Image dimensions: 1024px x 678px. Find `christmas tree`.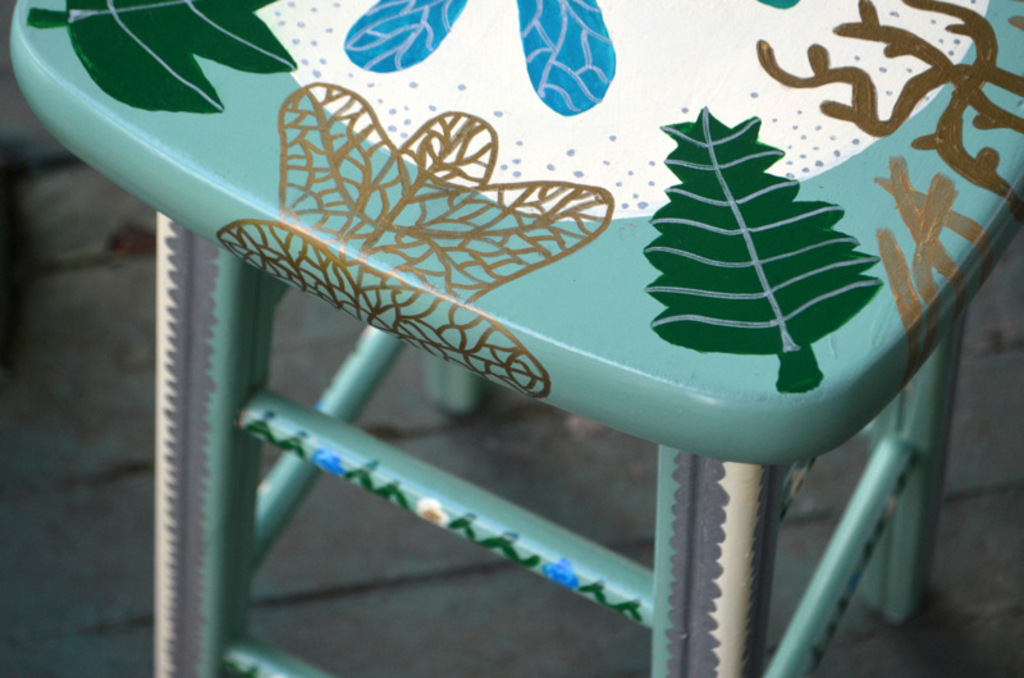
[641, 101, 888, 395].
